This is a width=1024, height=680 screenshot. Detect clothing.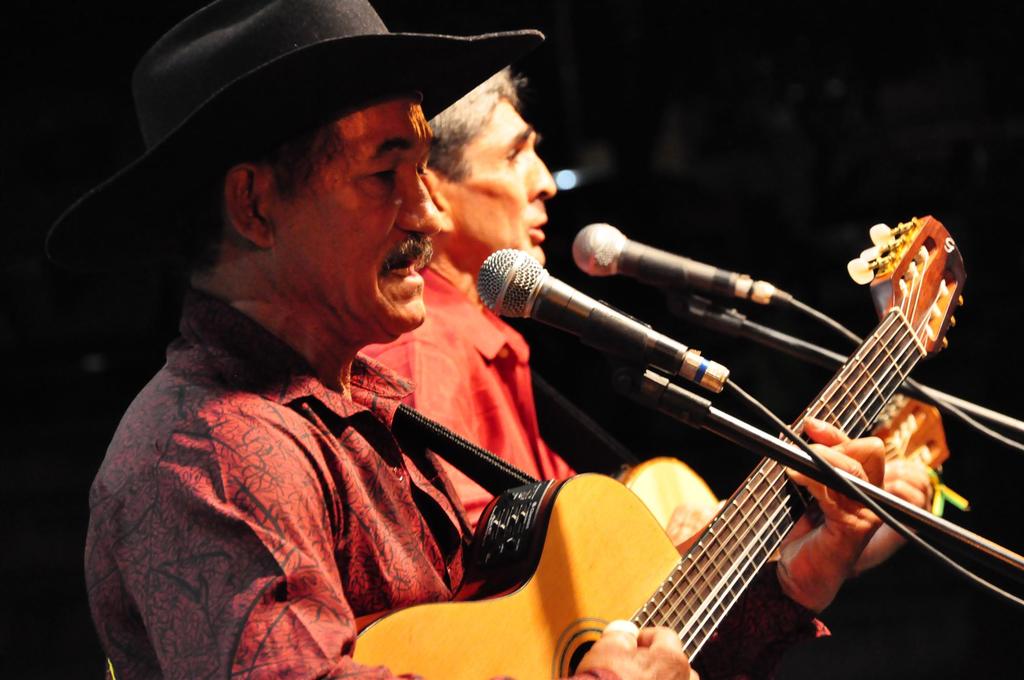
rect(82, 242, 570, 666).
